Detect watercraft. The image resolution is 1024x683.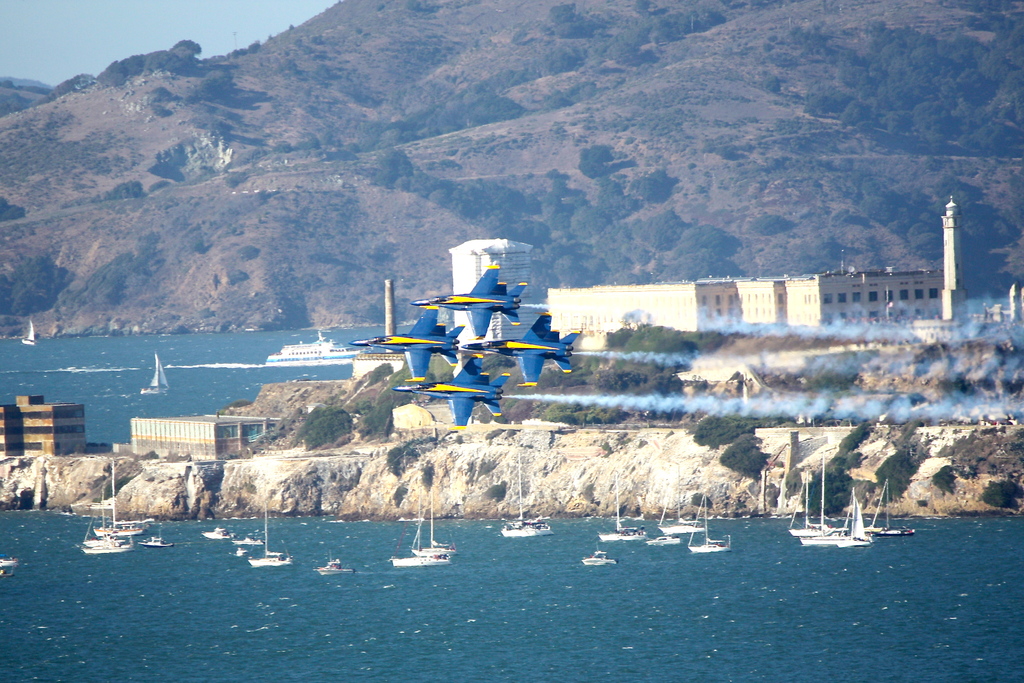
<bbox>575, 548, 622, 562</bbox>.
